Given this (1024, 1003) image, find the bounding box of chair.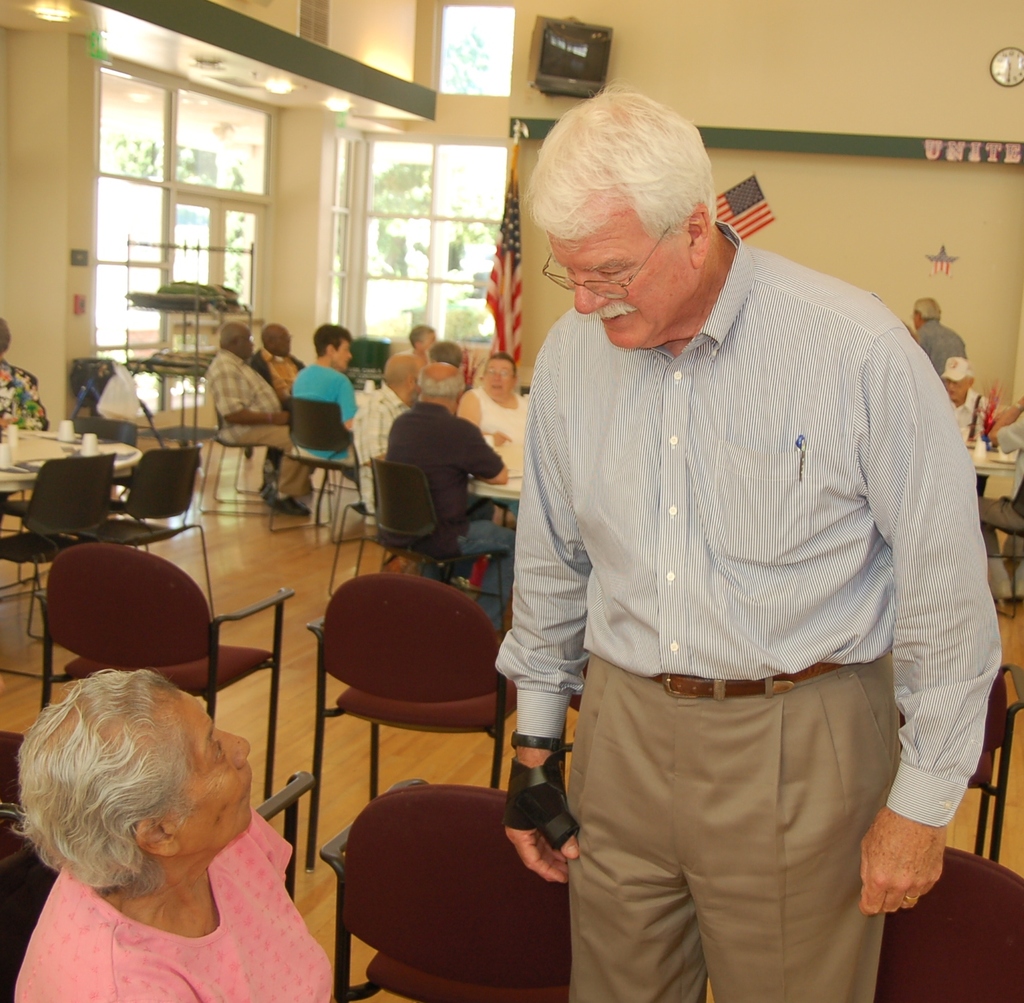
bbox=(896, 851, 1023, 1002).
